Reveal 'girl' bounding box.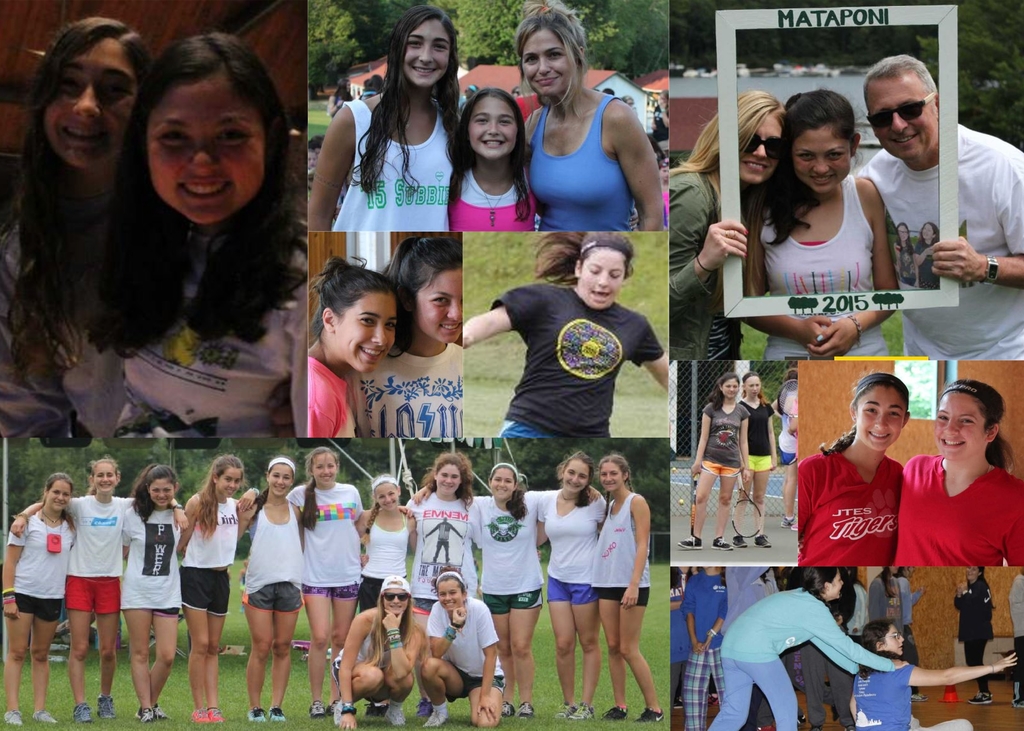
Revealed: BBox(458, 225, 668, 437).
